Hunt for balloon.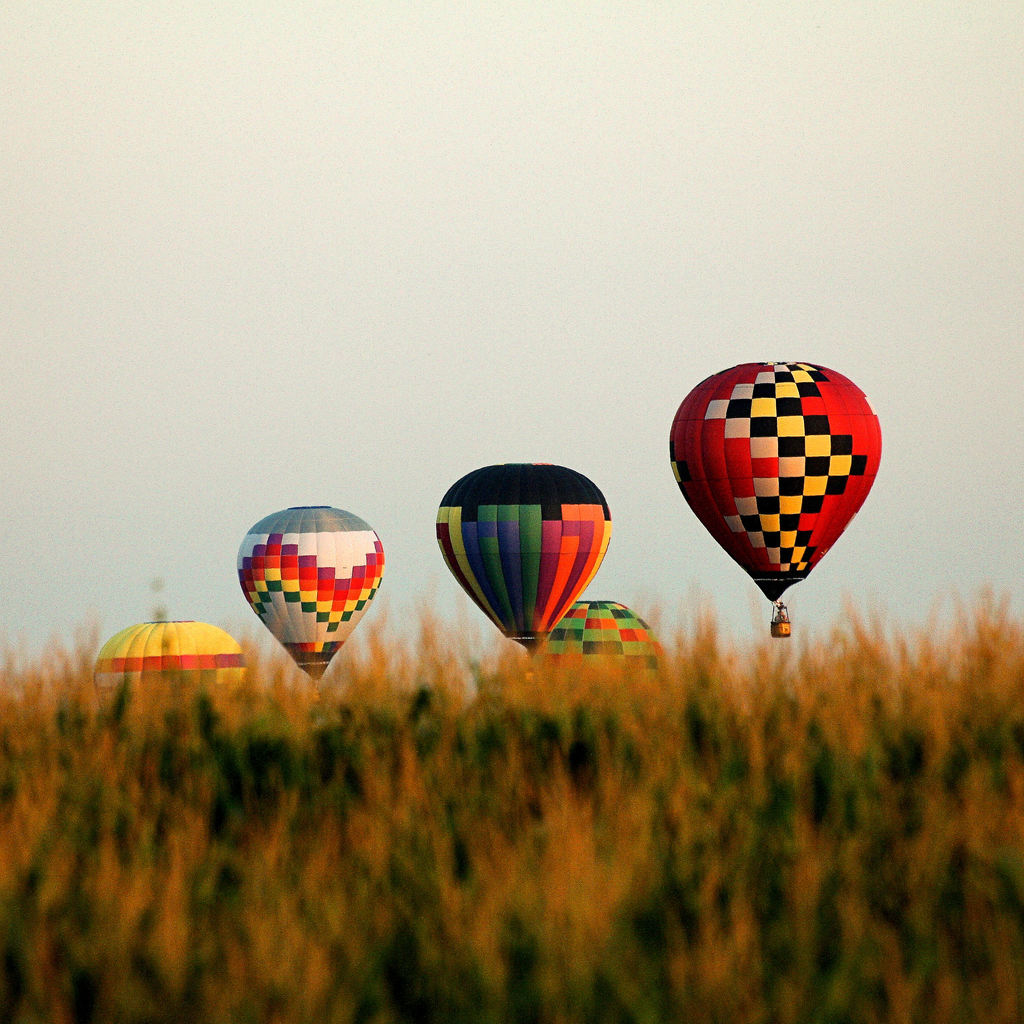
Hunted down at box(238, 496, 384, 680).
